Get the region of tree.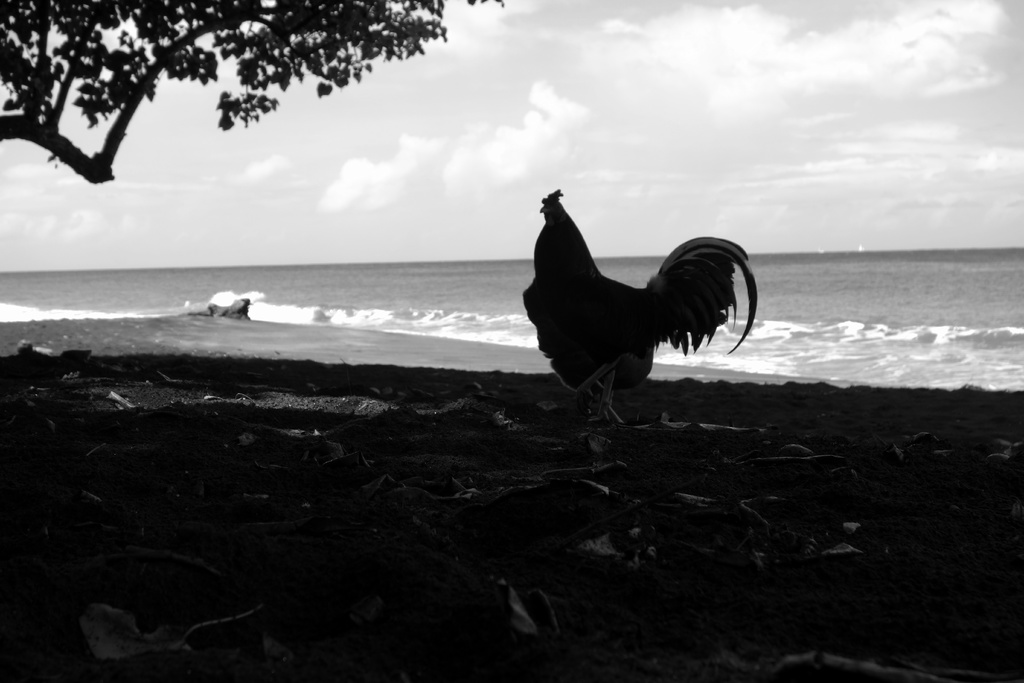
(x1=0, y1=0, x2=503, y2=181).
